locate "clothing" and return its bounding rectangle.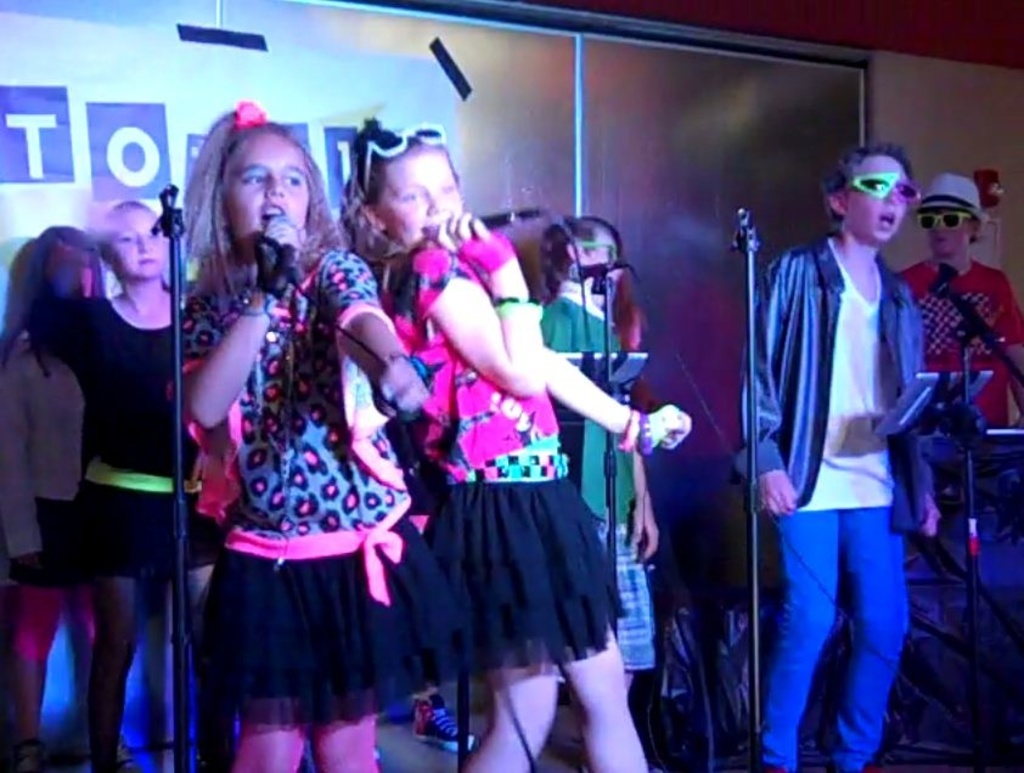
select_region(379, 227, 620, 675).
